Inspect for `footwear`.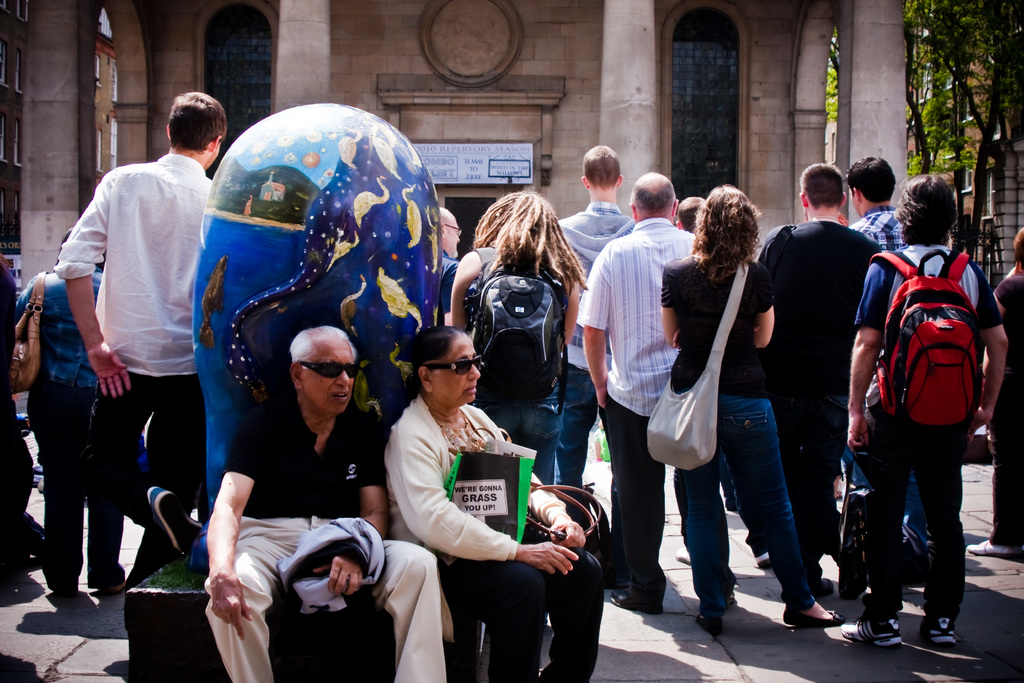
Inspection: (x1=781, y1=597, x2=843, y2=625).
